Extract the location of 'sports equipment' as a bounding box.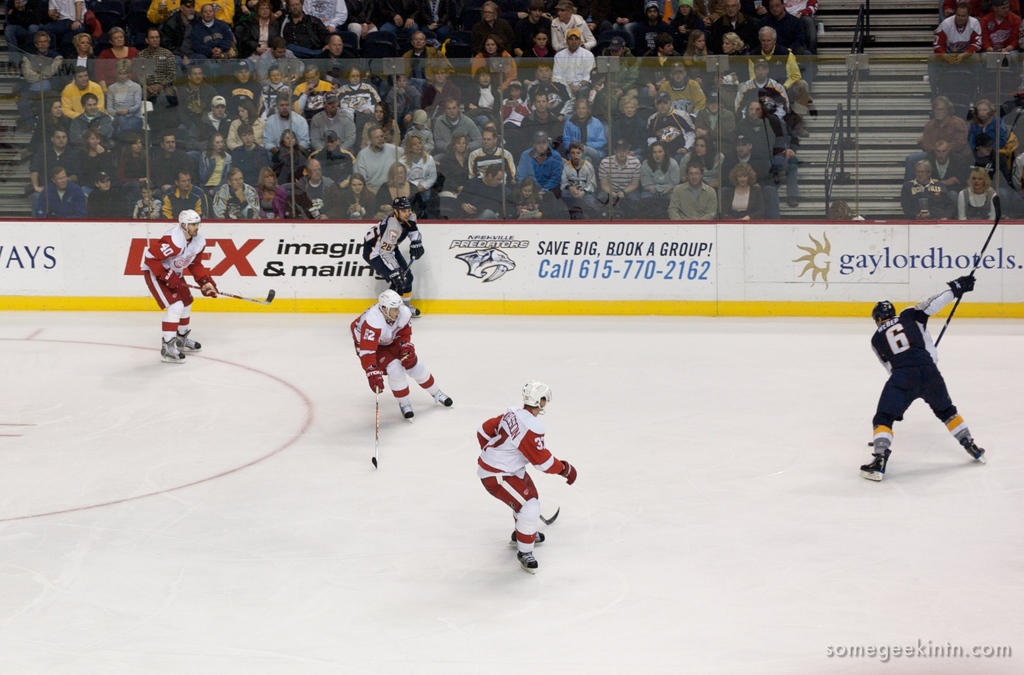
<region>376, 288, 403, 323</region>.
